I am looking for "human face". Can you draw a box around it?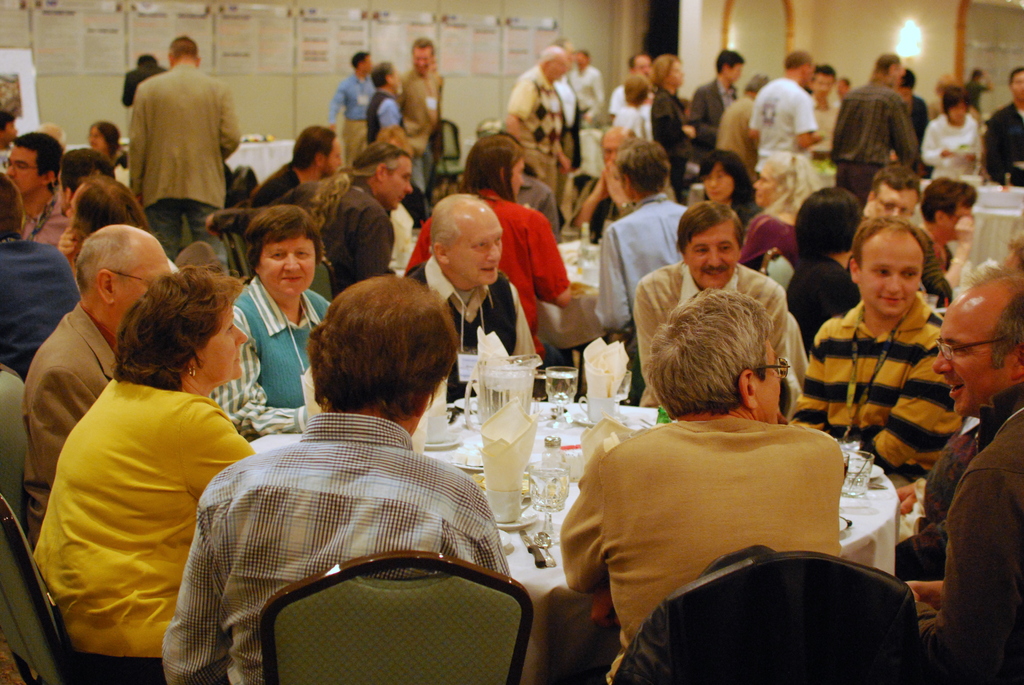
Sure, the bounding box is left=874, top=187, right=920, bottom=217.
